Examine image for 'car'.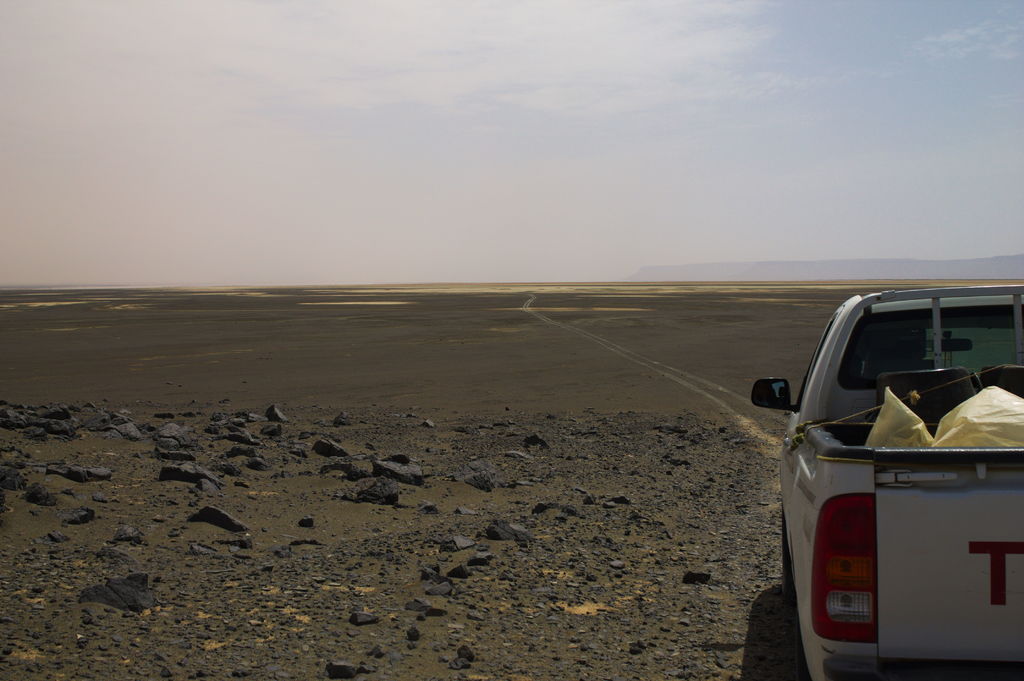
Examination result: 777:287:1016:680.
